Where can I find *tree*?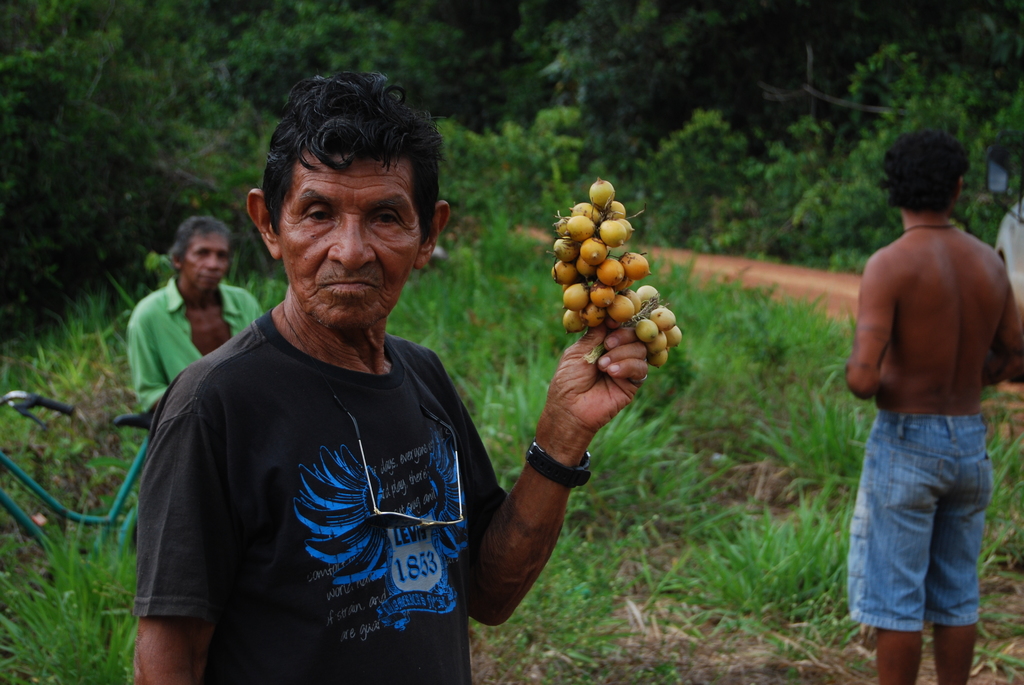
You can find it at {"x1": 536, "y1": 0, "x2": 724, "y2": 185}.
